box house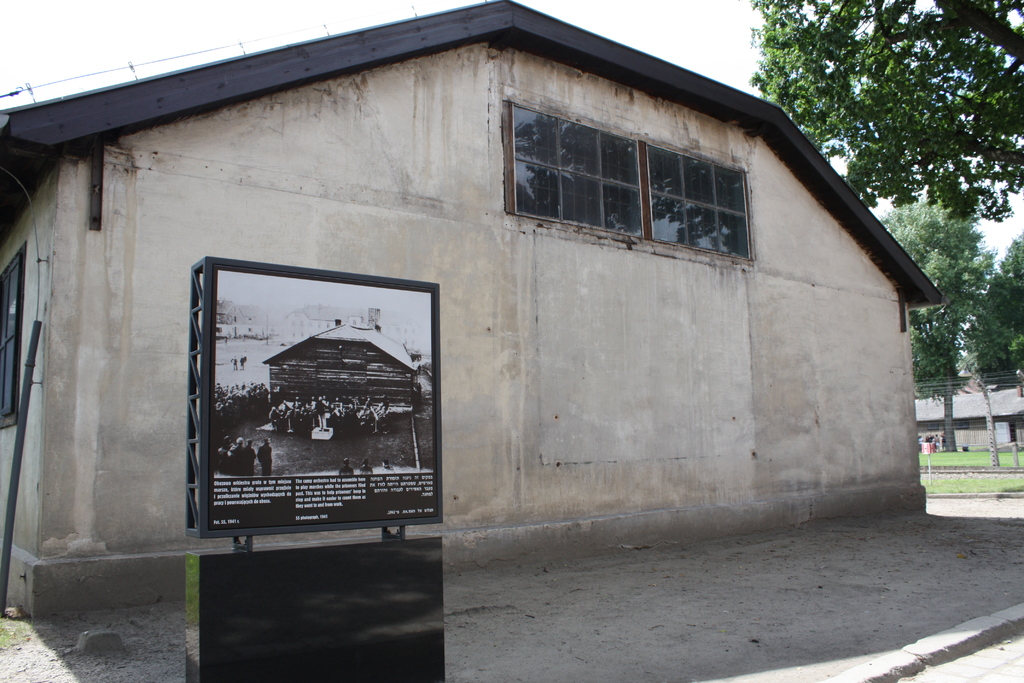
[0, 0, 954, 629]
